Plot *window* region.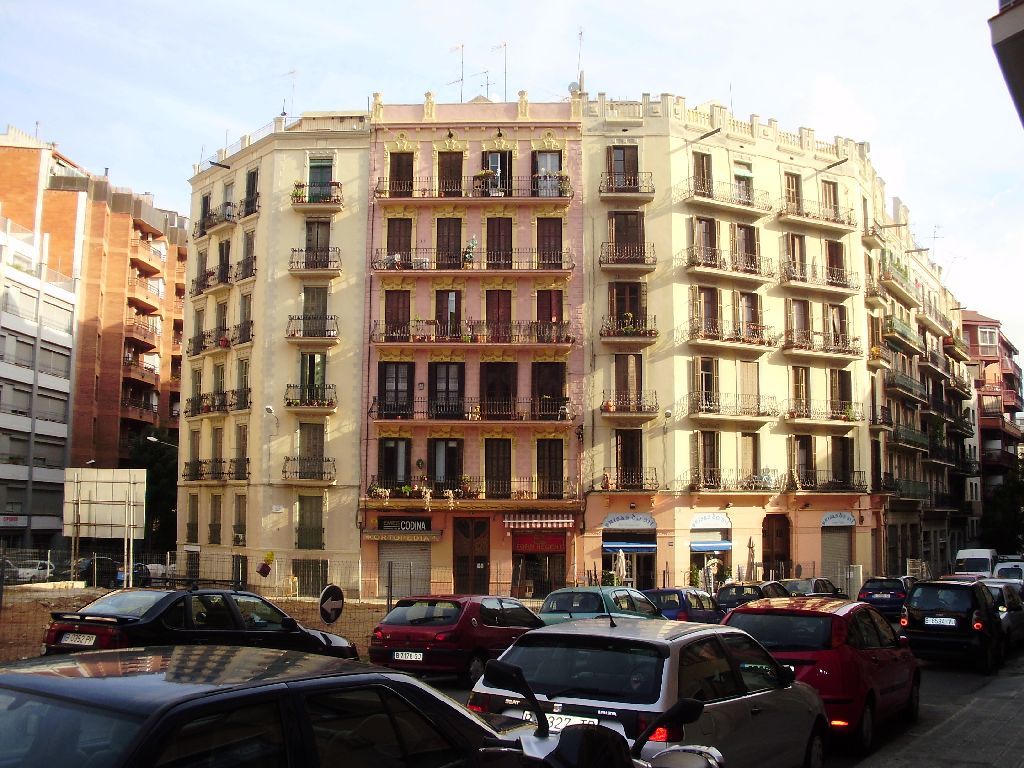
Plotted at locate(615, 352, 641, 408).
